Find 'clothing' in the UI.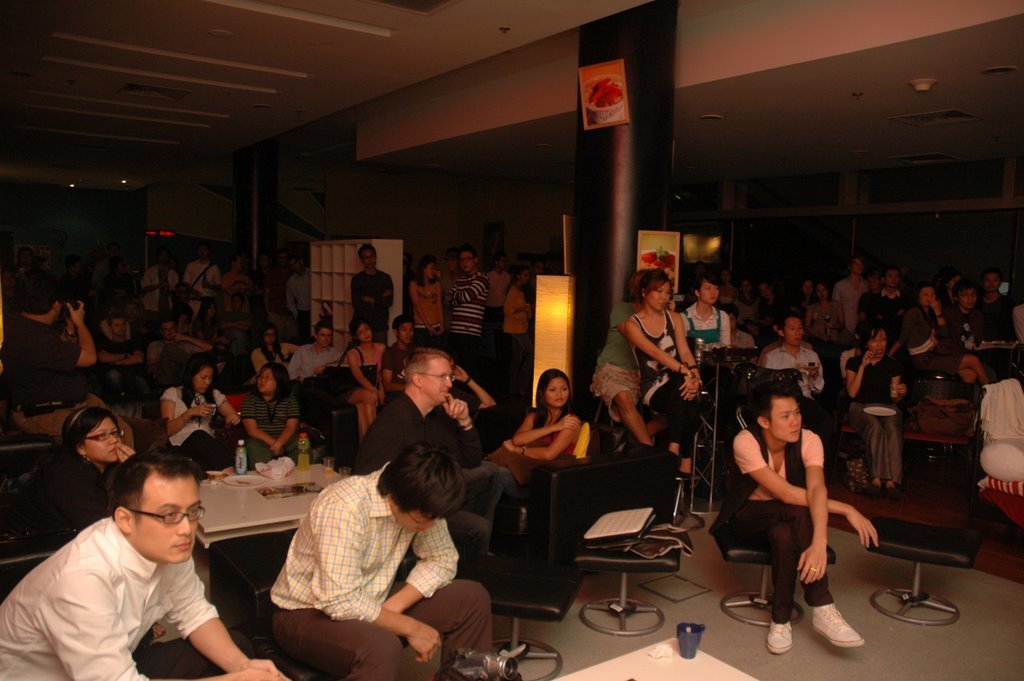
UI element at pyautogui.locateOnScreen(448, 268, 485, 336).
